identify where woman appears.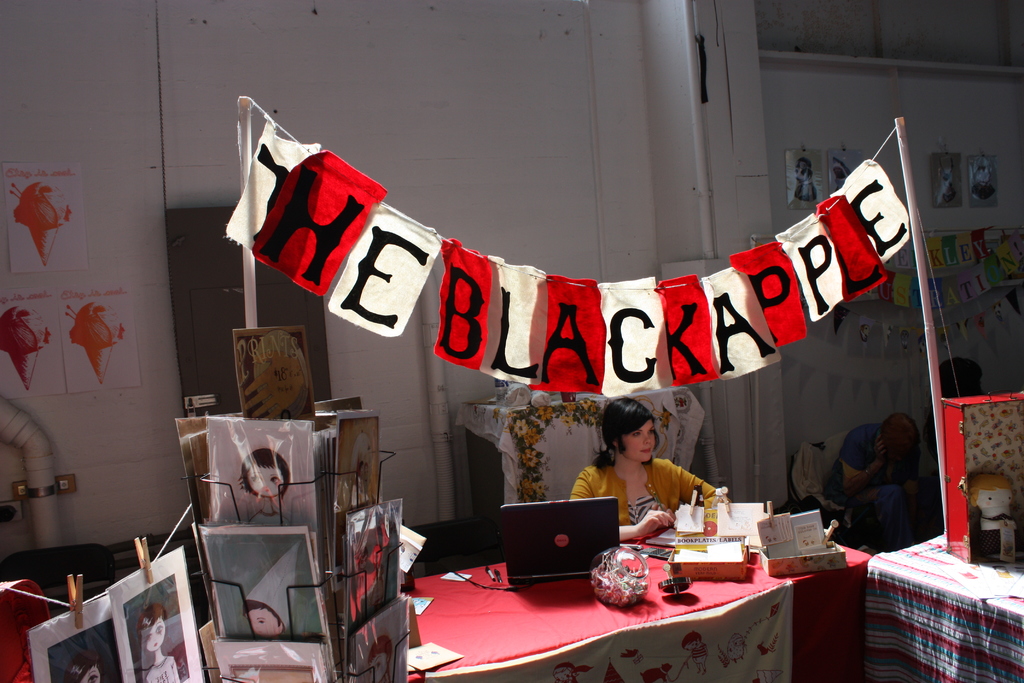
Appears at select_region(570, 397, 731, 550).
